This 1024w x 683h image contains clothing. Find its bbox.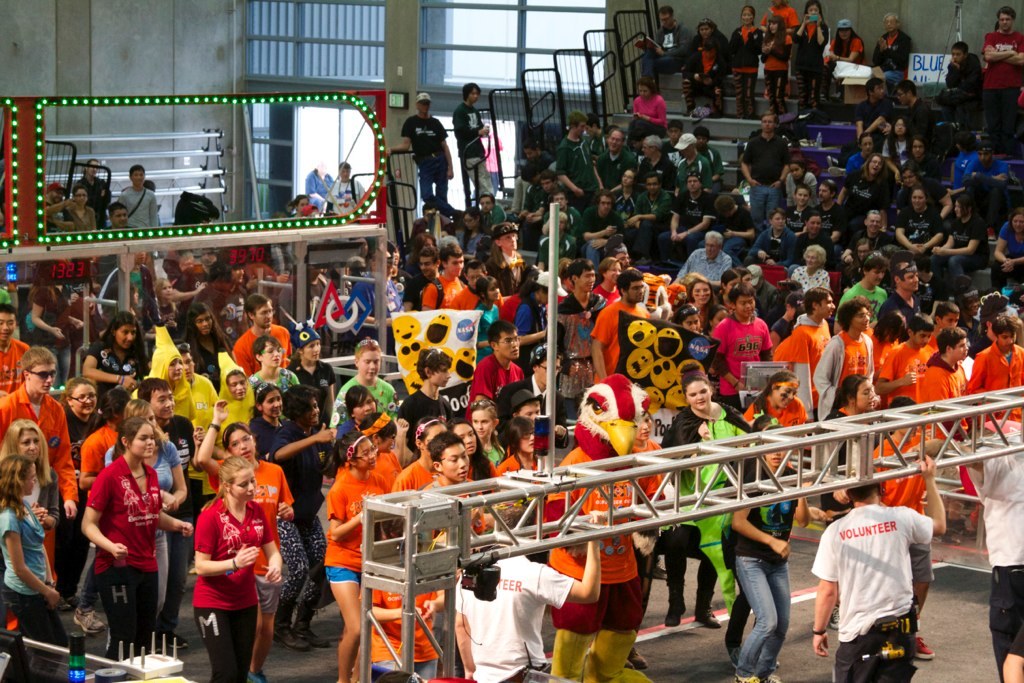
bbox(174, 268, 207, 318).
